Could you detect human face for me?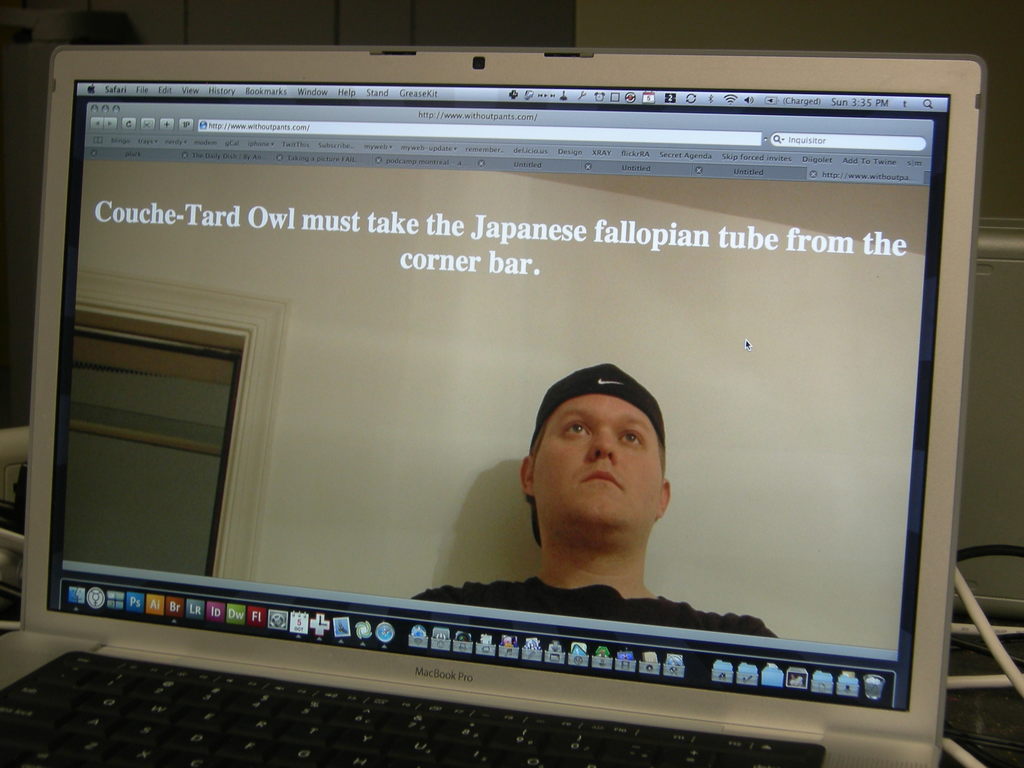
Detection result: [531,395,662,529].
